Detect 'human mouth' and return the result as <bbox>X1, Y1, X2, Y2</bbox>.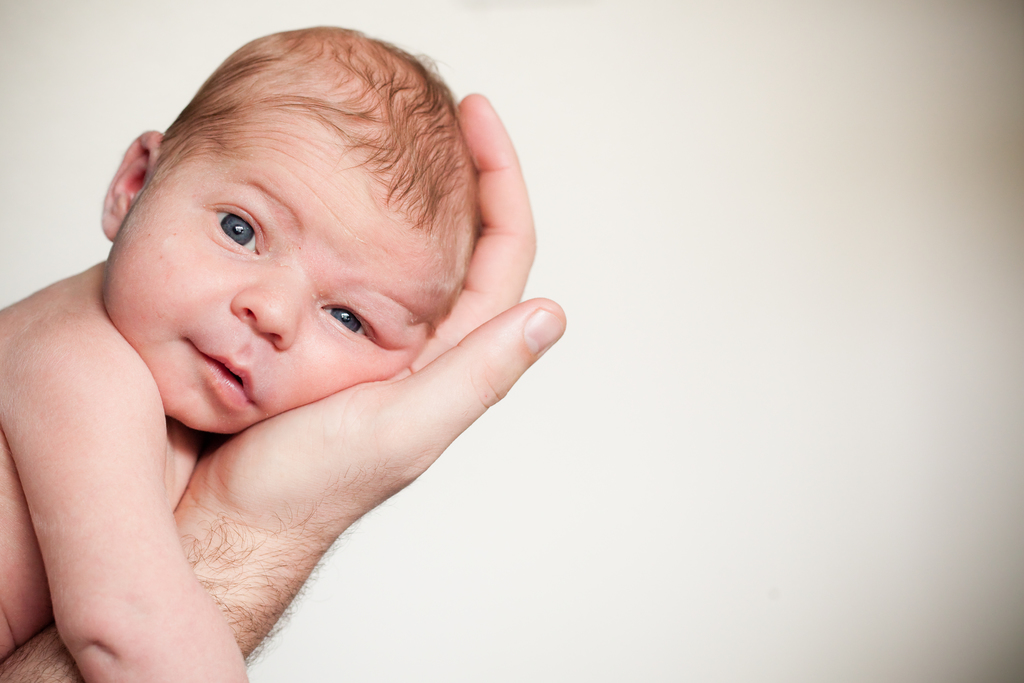
<bbox>175, 331, 269, 416</bbox>.
